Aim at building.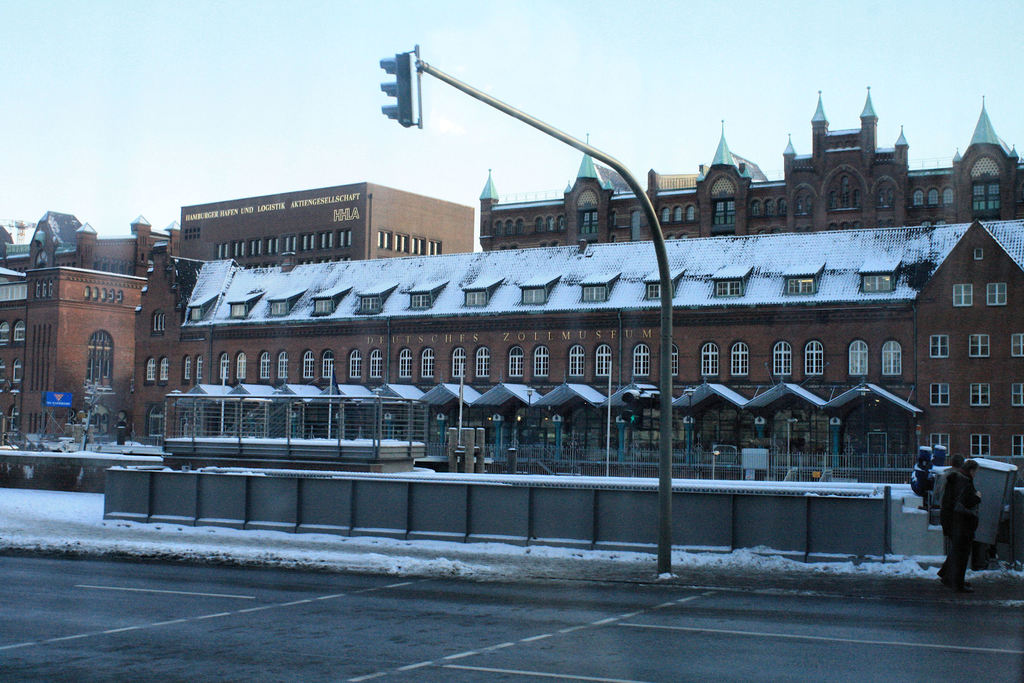
Aimed at crop(131, 220, 1023, 490).
